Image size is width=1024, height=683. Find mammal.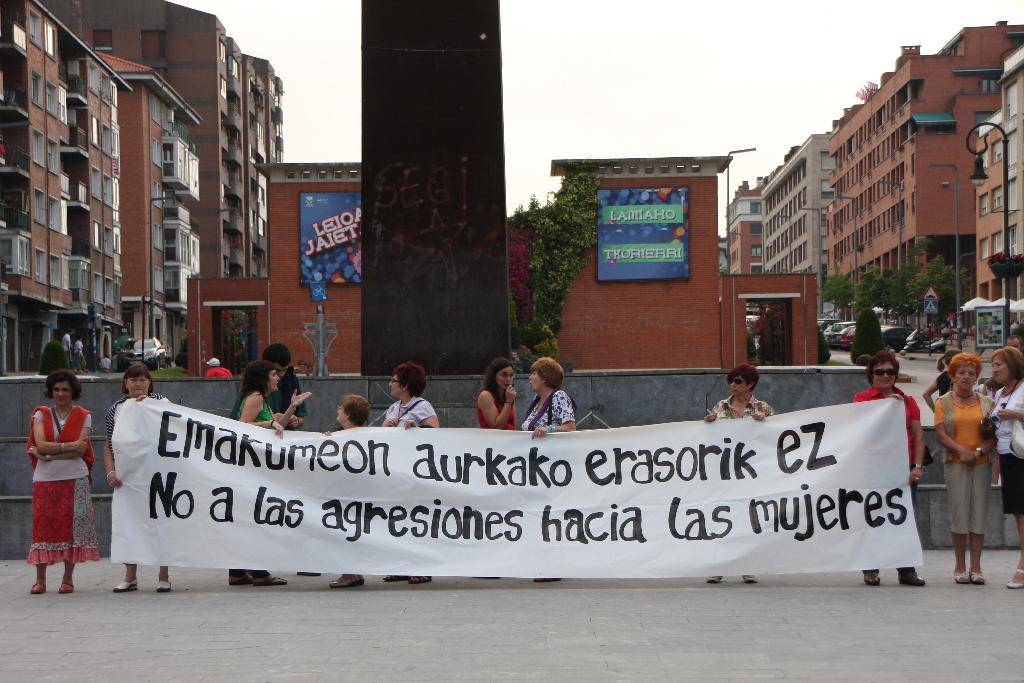
102 362 170 589.
